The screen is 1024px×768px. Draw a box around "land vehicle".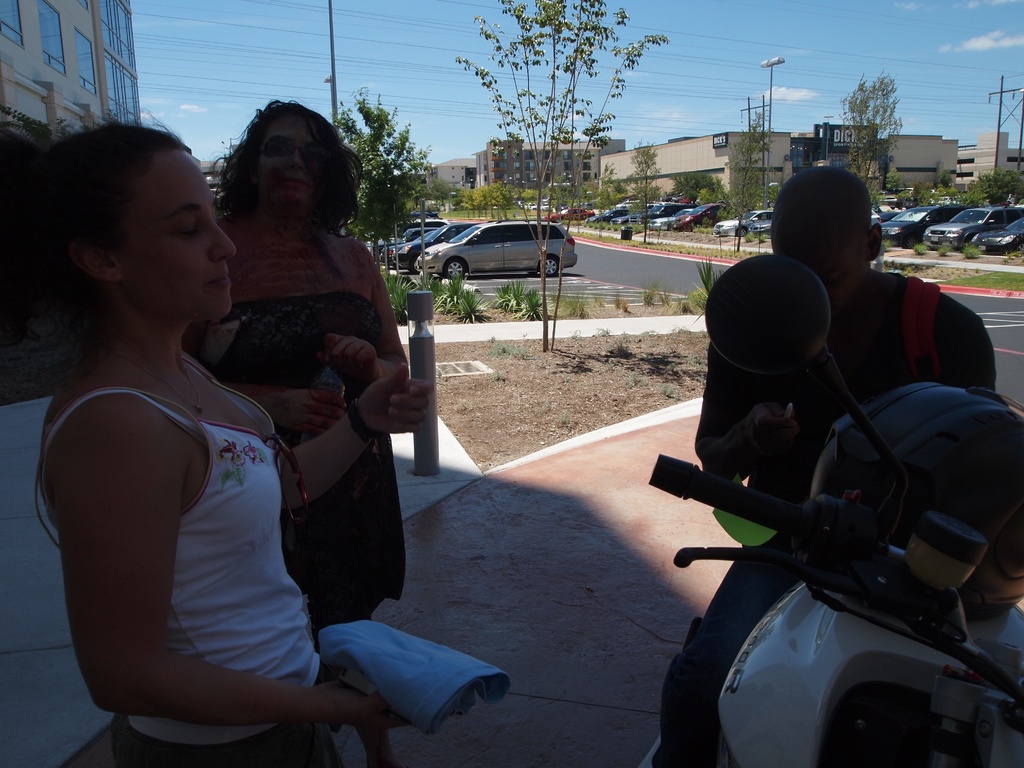
Rect(649, 206, 690, 227).
